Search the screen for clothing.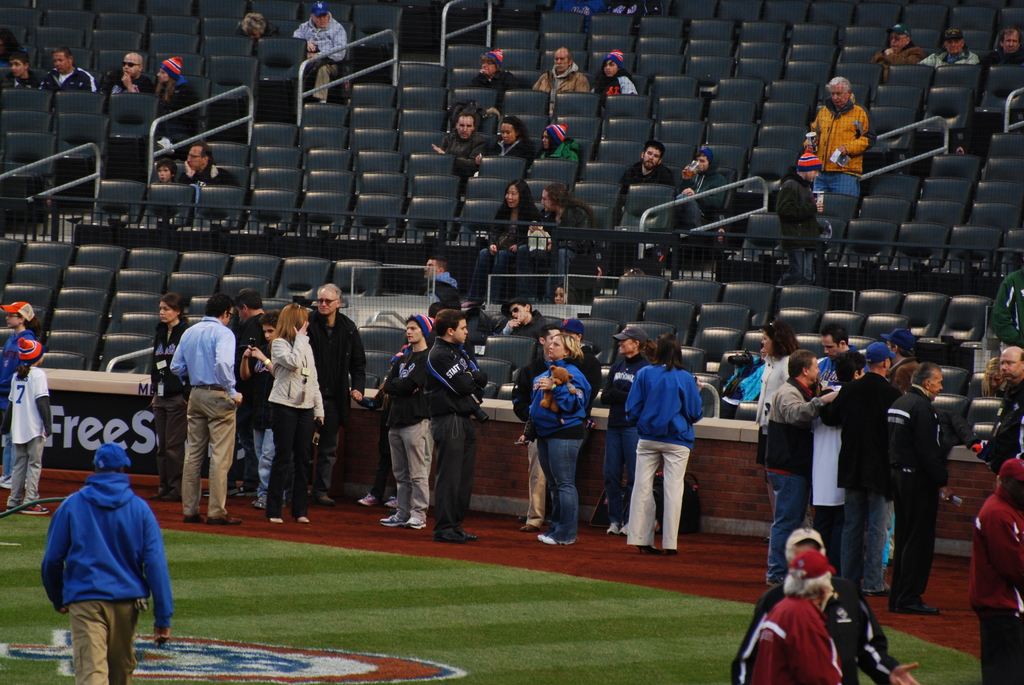
Found at 47/62/97/93.
